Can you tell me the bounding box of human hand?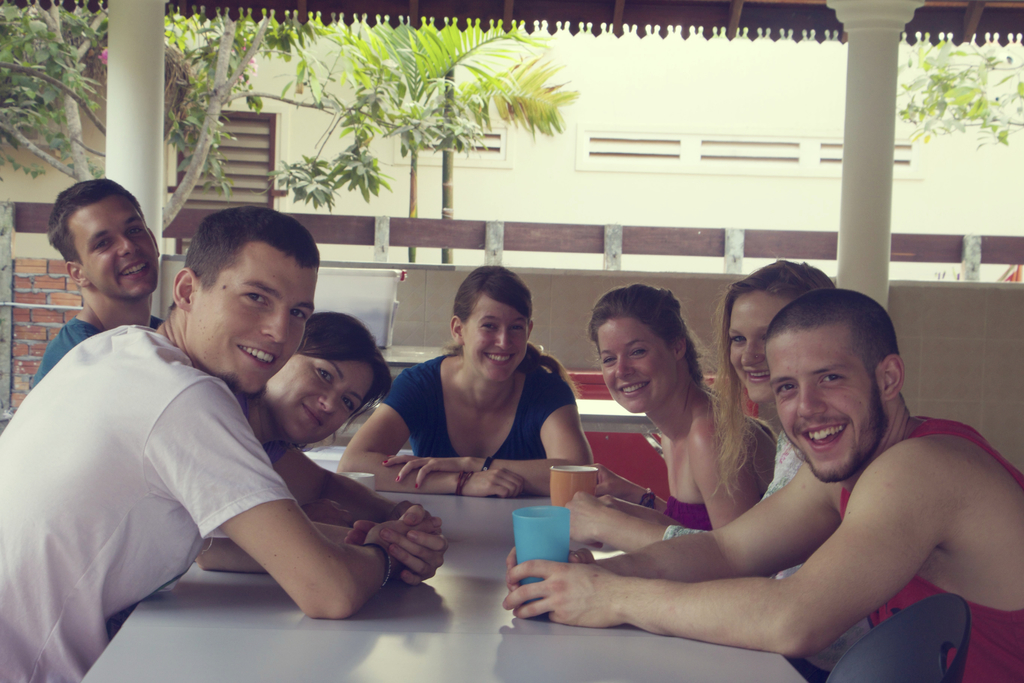
(left=463, top=465, right=527, bottom=499).
